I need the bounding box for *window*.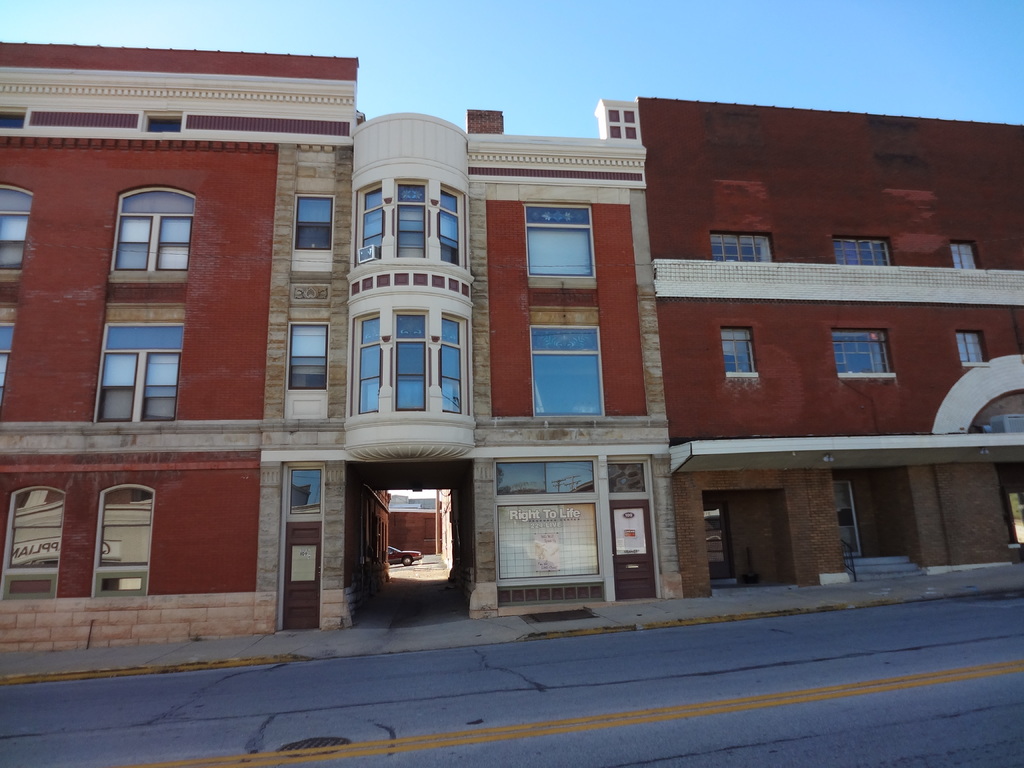
Here it is: <bbox>827, 328, 895, 378</bbox>.
